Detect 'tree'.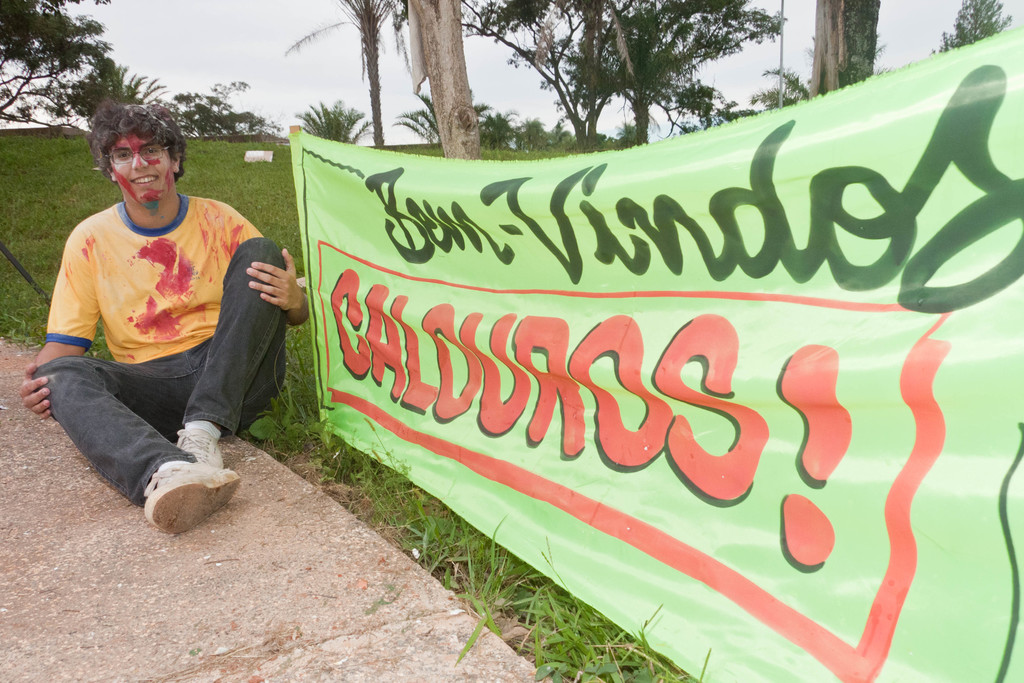
Detected at bbox(743, 53, 822, 109).
